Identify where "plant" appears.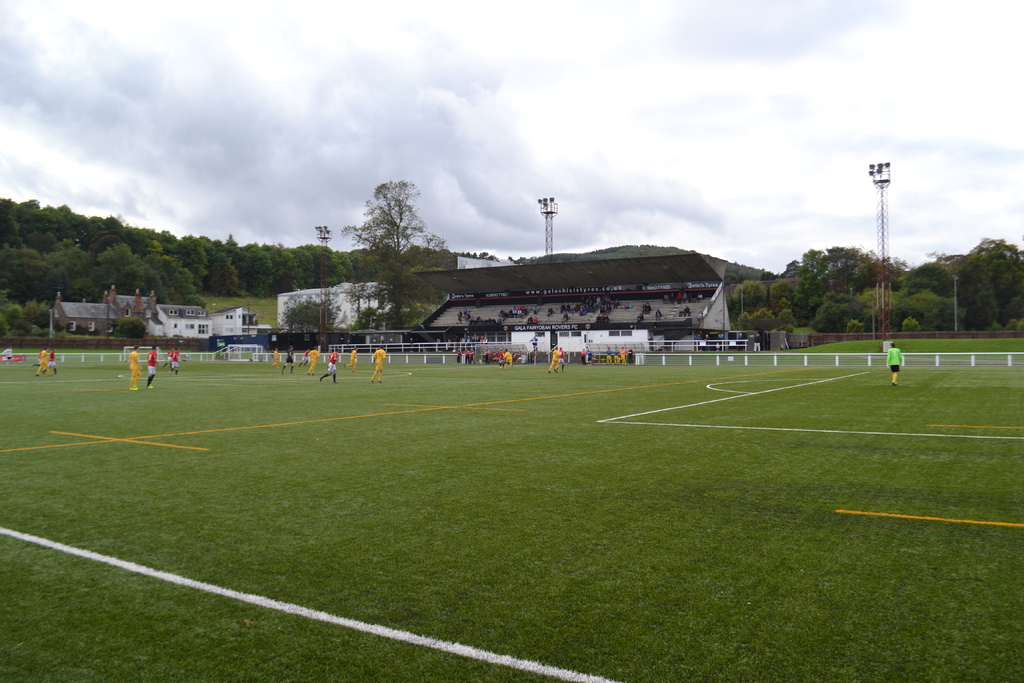
Appears at x1=111, y1=318, x2=149, y2=341.
